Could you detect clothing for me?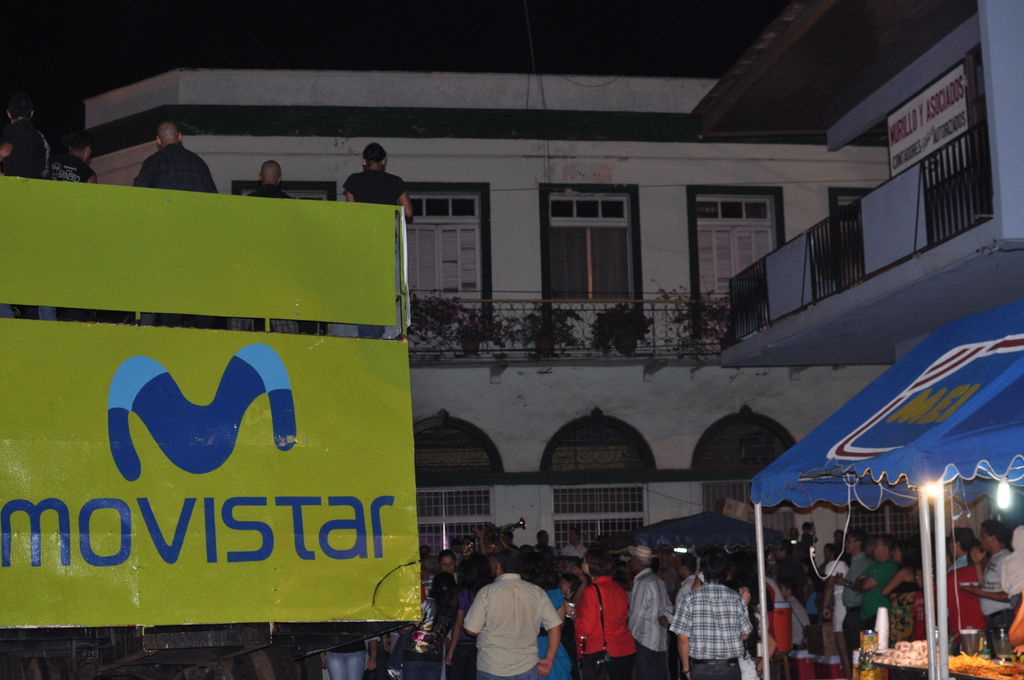
Detection result: region(132, 142, 214, 196).
